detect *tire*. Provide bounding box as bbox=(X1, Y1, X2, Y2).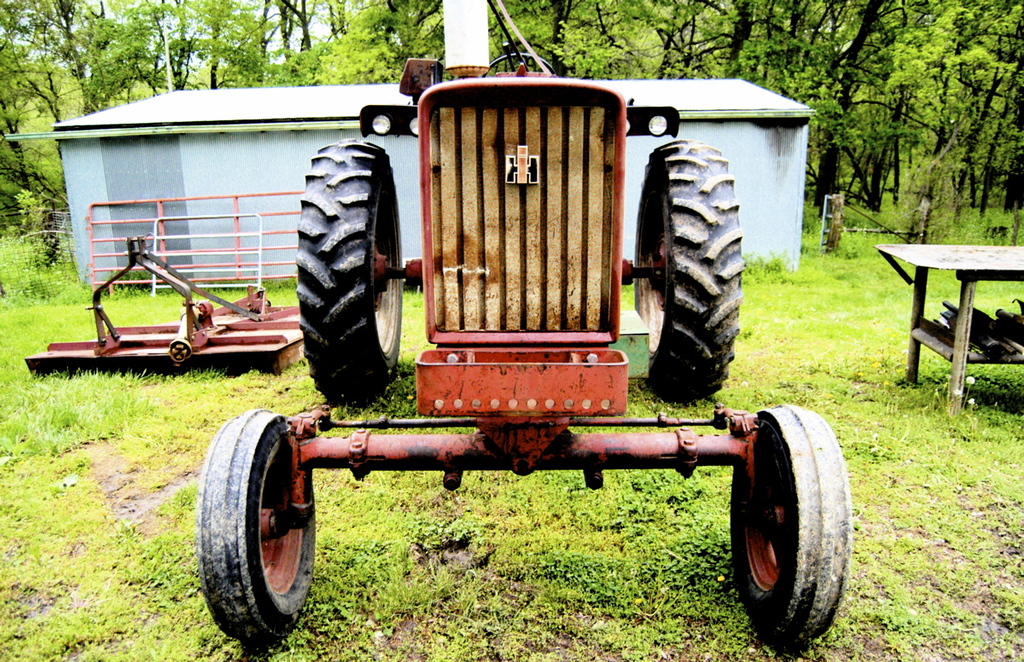
bbox=(207, 417, 313, 646).
